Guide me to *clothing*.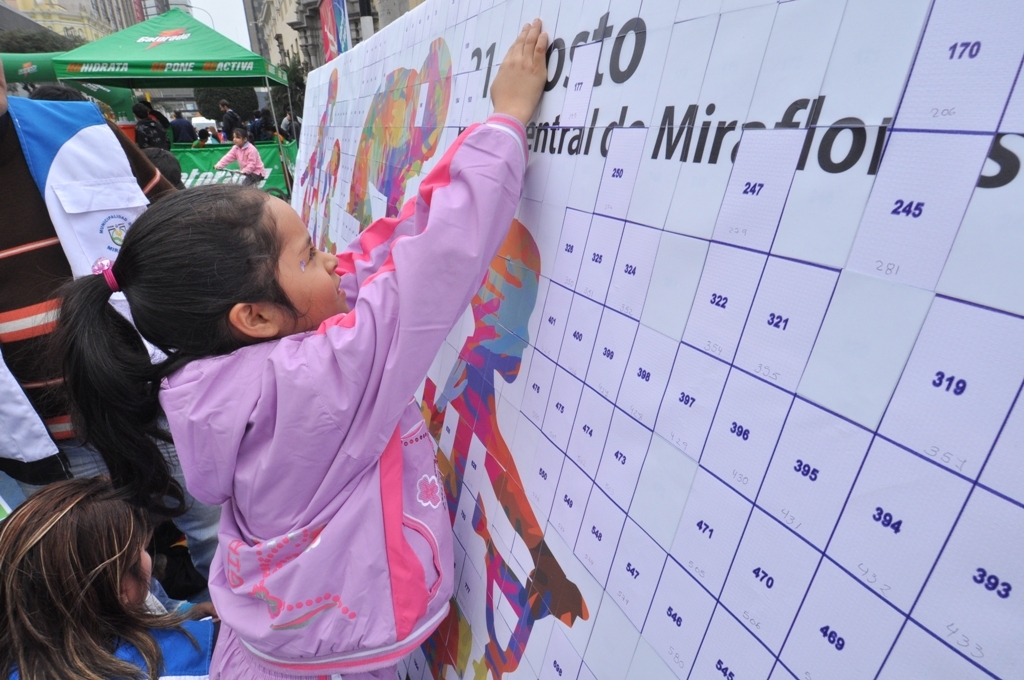
Guidance: select_region(281, 117, 301, 132).
